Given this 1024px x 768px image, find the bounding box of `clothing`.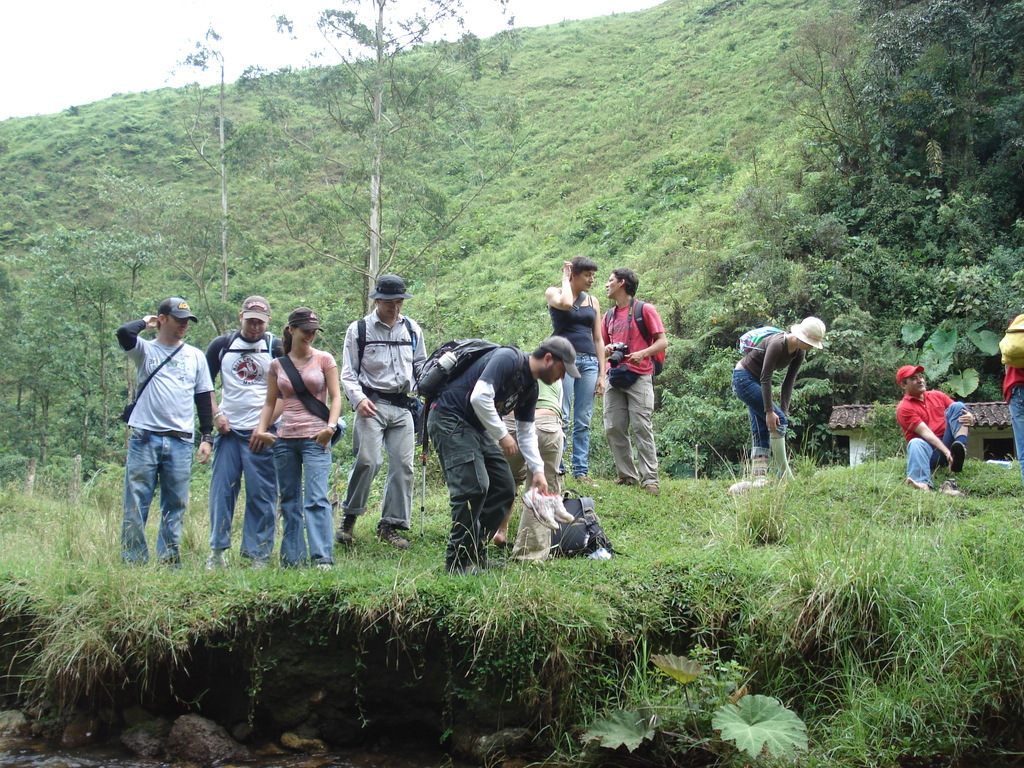
(546, 292, 602, 468).
